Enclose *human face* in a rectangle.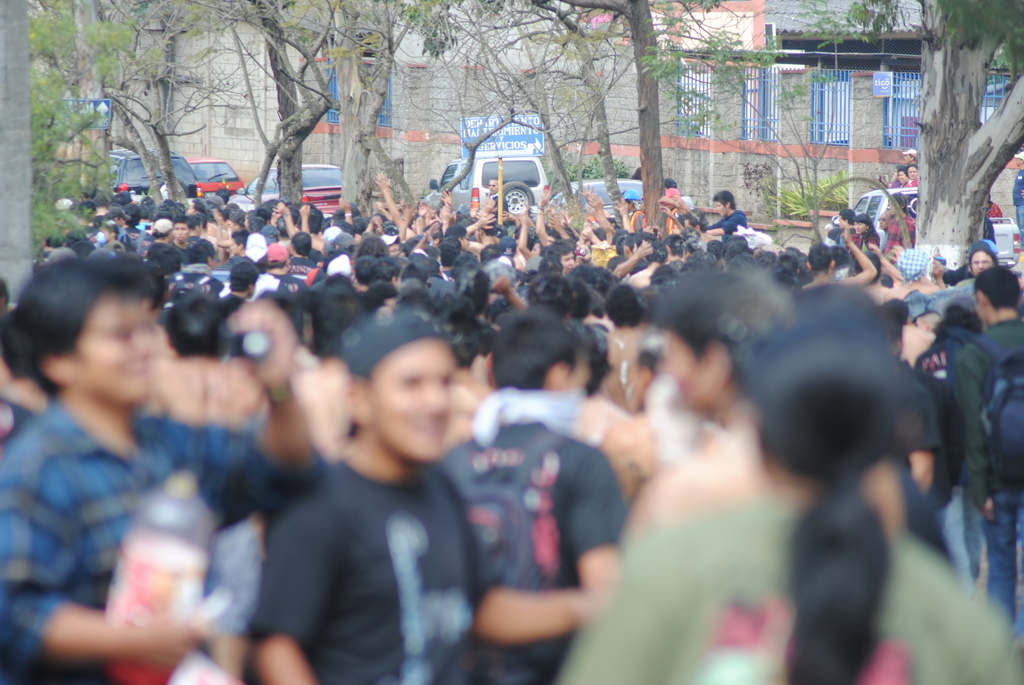
<box>972,251,993,277</box>.
